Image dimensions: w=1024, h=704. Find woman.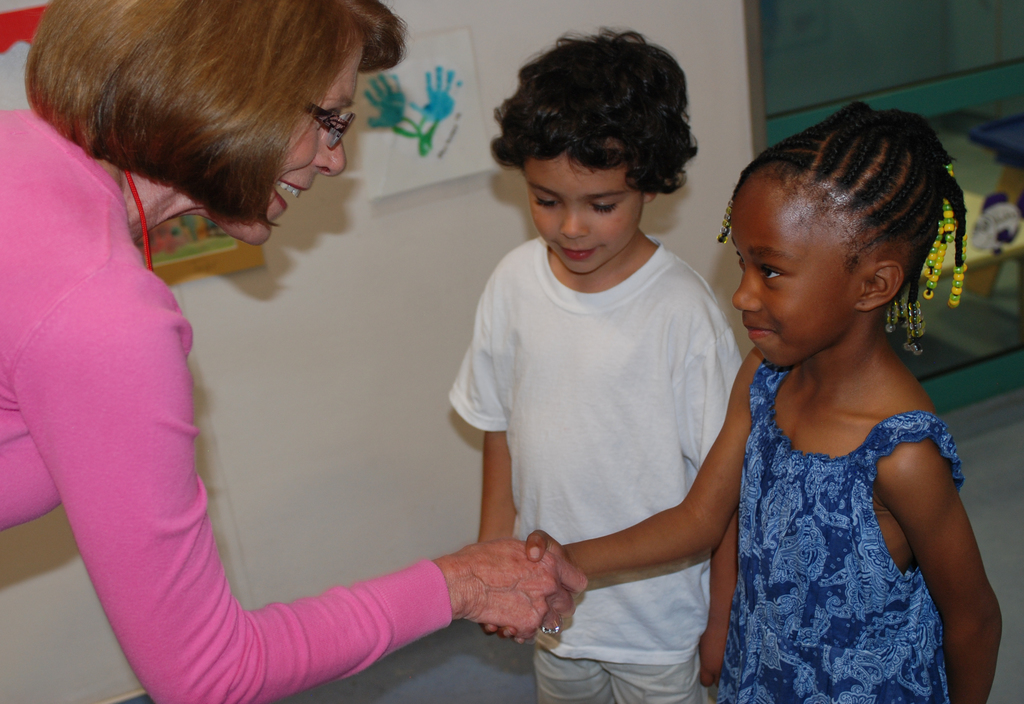
box(39, 31, 572, 697).
